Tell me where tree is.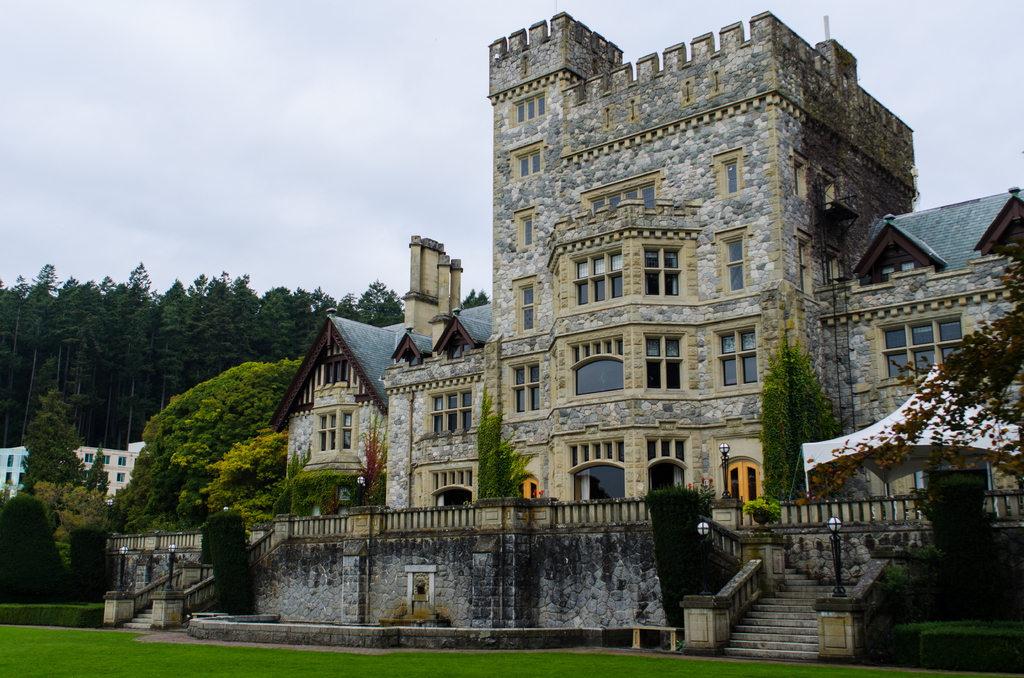
tree is at pyautogui.locateOnScreen(795, 260, 1023, 510).
